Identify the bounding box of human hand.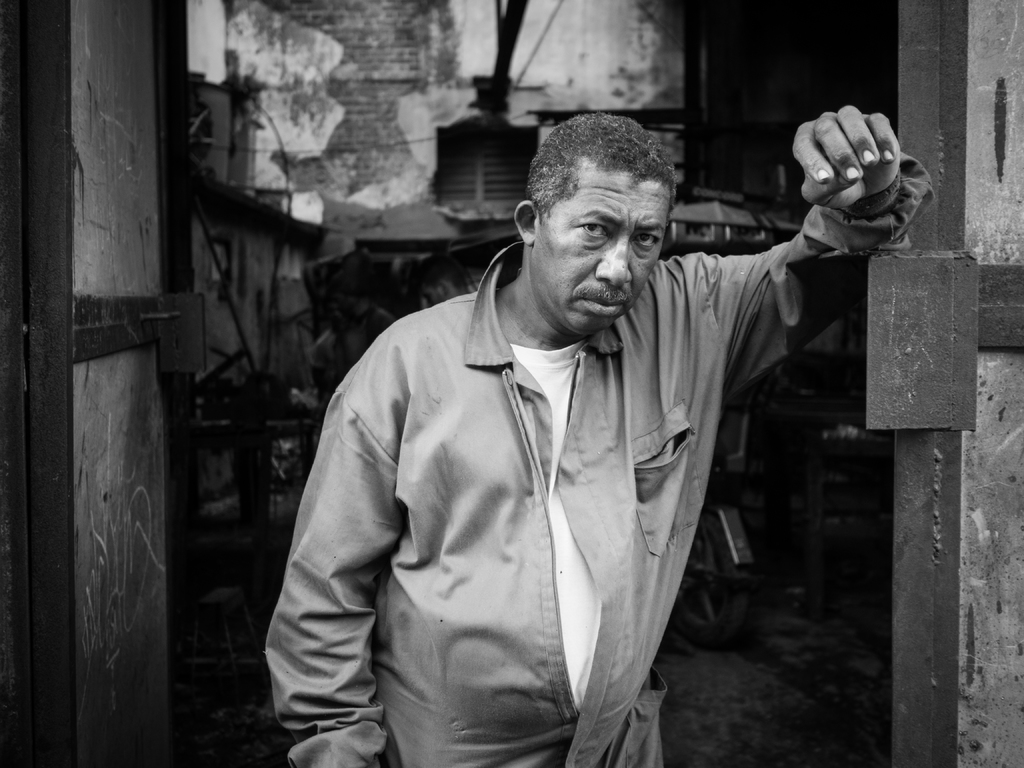
<box>773,99,931,246</box>.
